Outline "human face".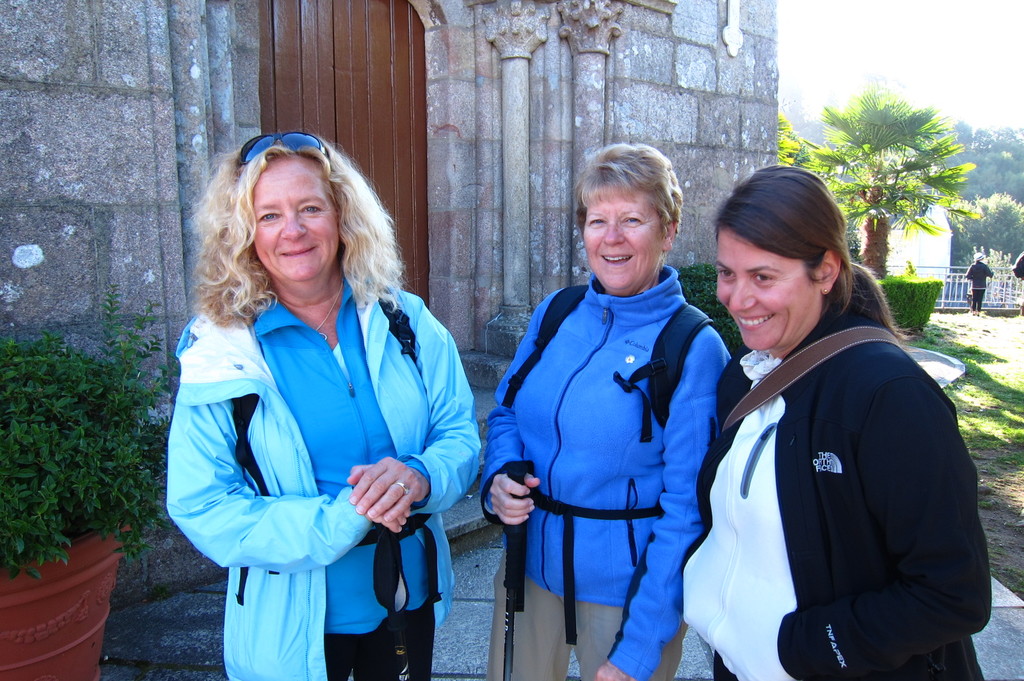
Outline: rect(583, 202, 668, 287).
